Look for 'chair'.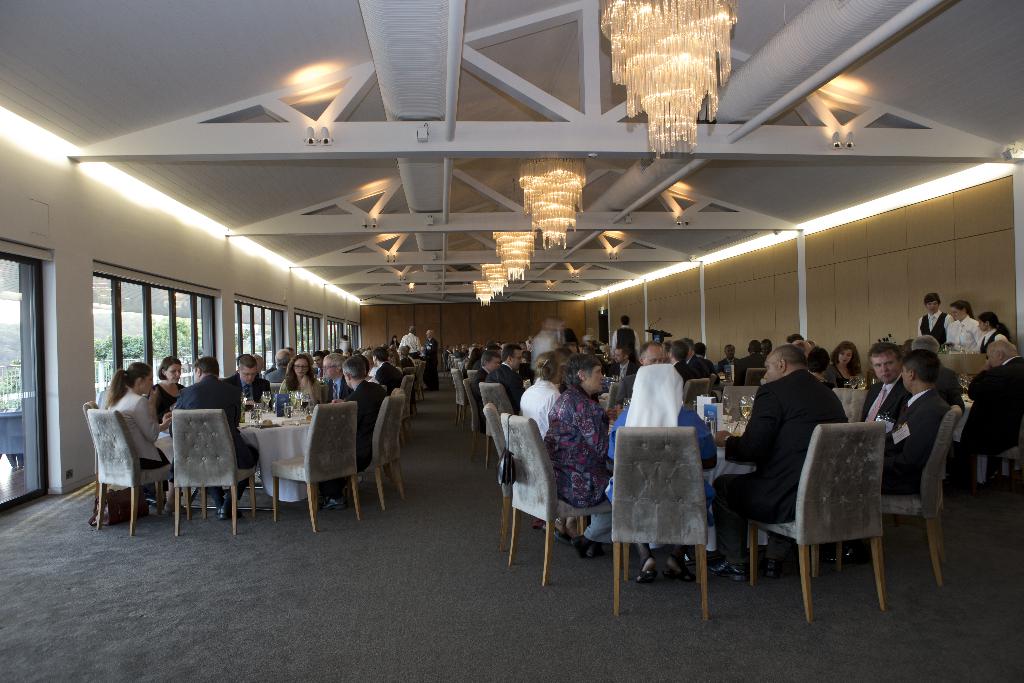
Found: [x1=79, y1=400, x2=100, y2=517].
